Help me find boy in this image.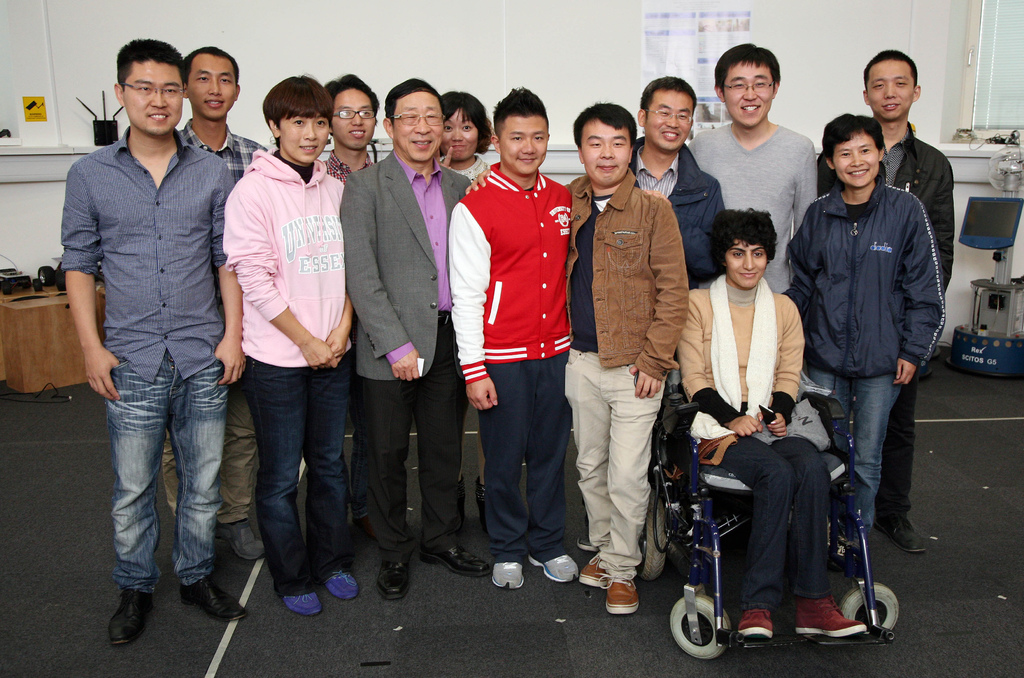
Found it: 468,106,692,615.
